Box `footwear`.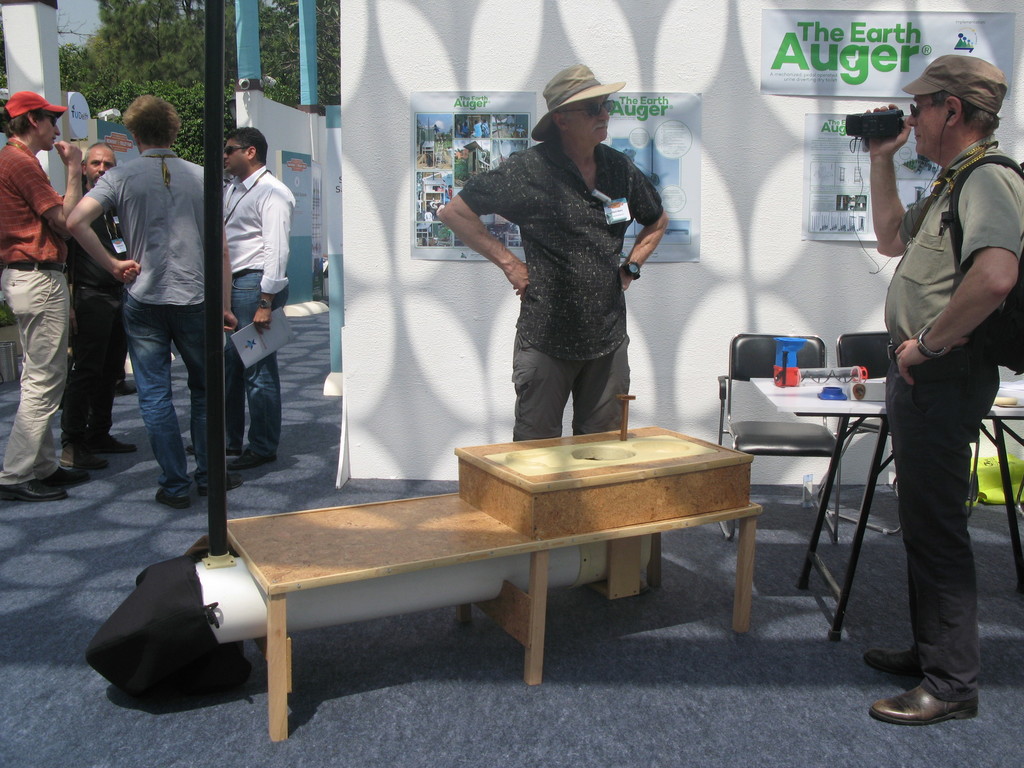
[x1=232, y1=449, x2=278, y2=468].
